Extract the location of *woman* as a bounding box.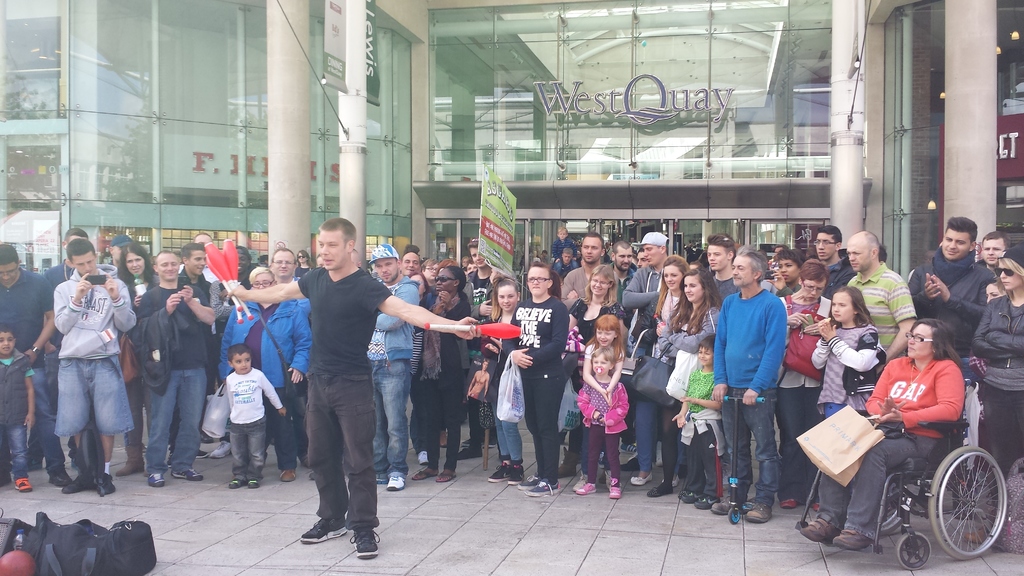
{"x1": 563, "y1": 264, "x2": 626, "y2": 490}.
